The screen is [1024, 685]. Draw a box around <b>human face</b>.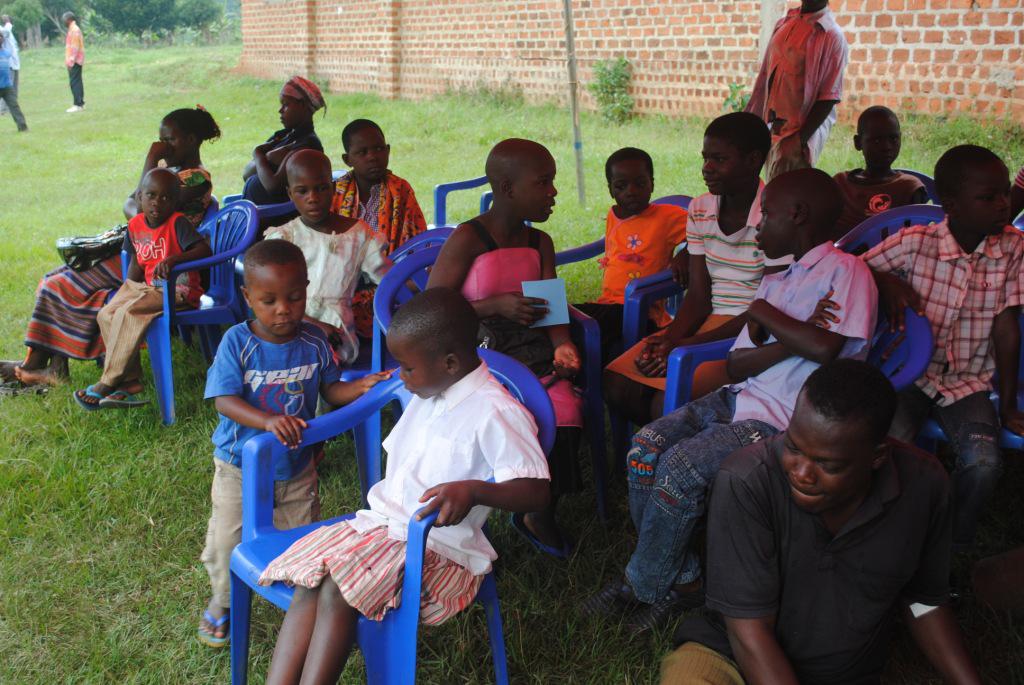
(141,176,181,228).
